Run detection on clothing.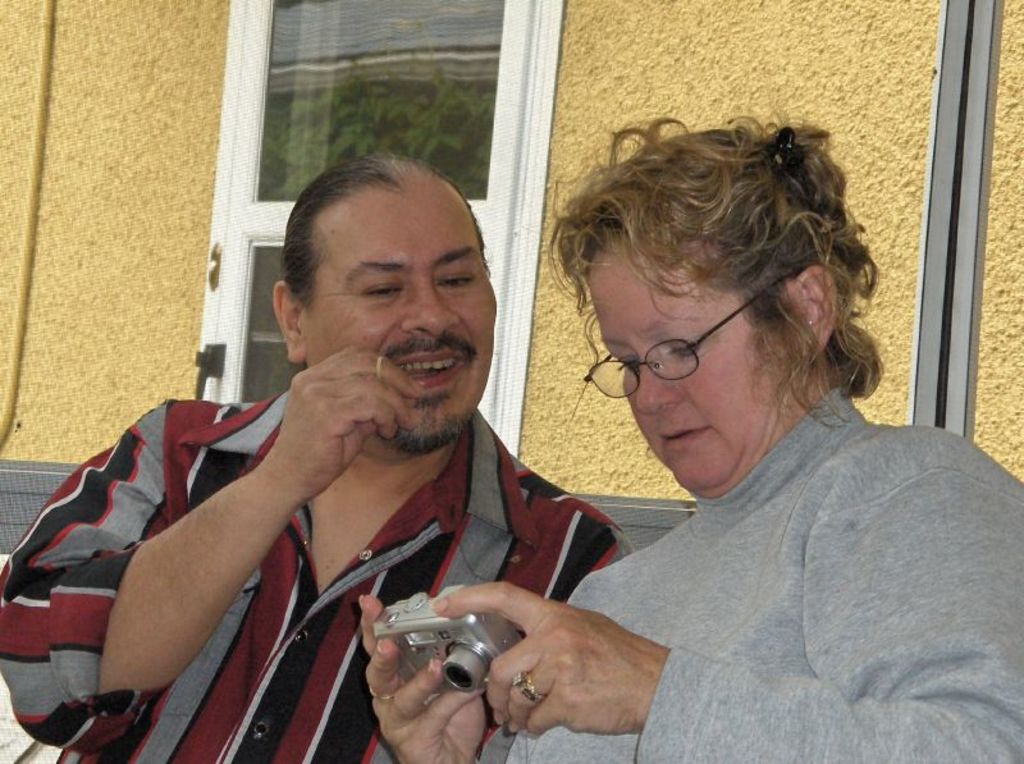
Result: l=0, t=397, r=637, b=763.
